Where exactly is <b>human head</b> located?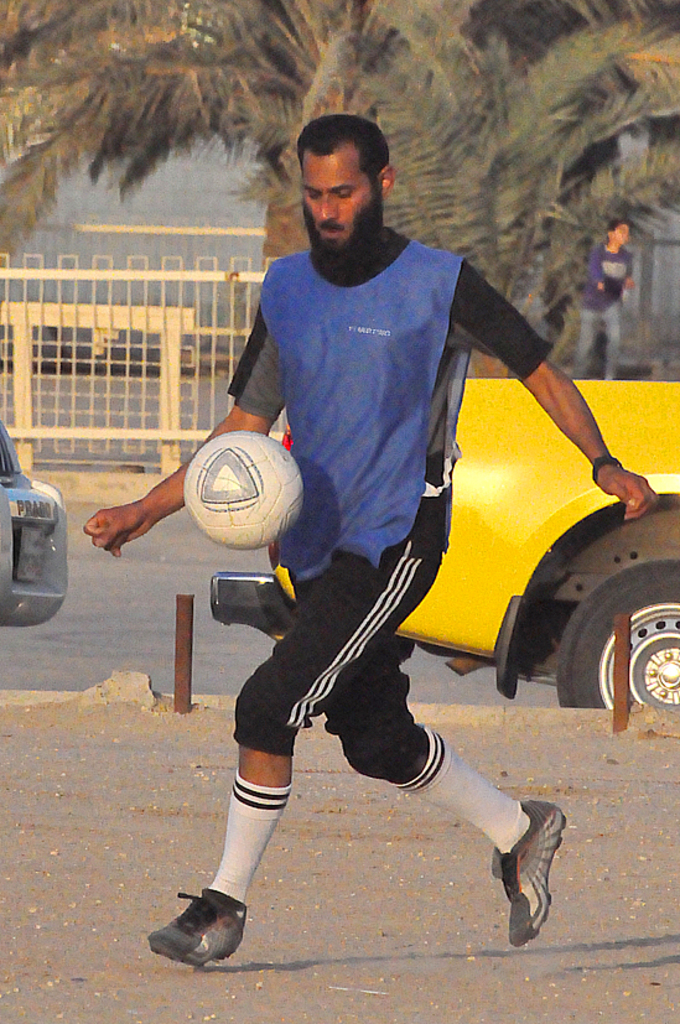
Its bounding box is 609, 219, 629, 246.
